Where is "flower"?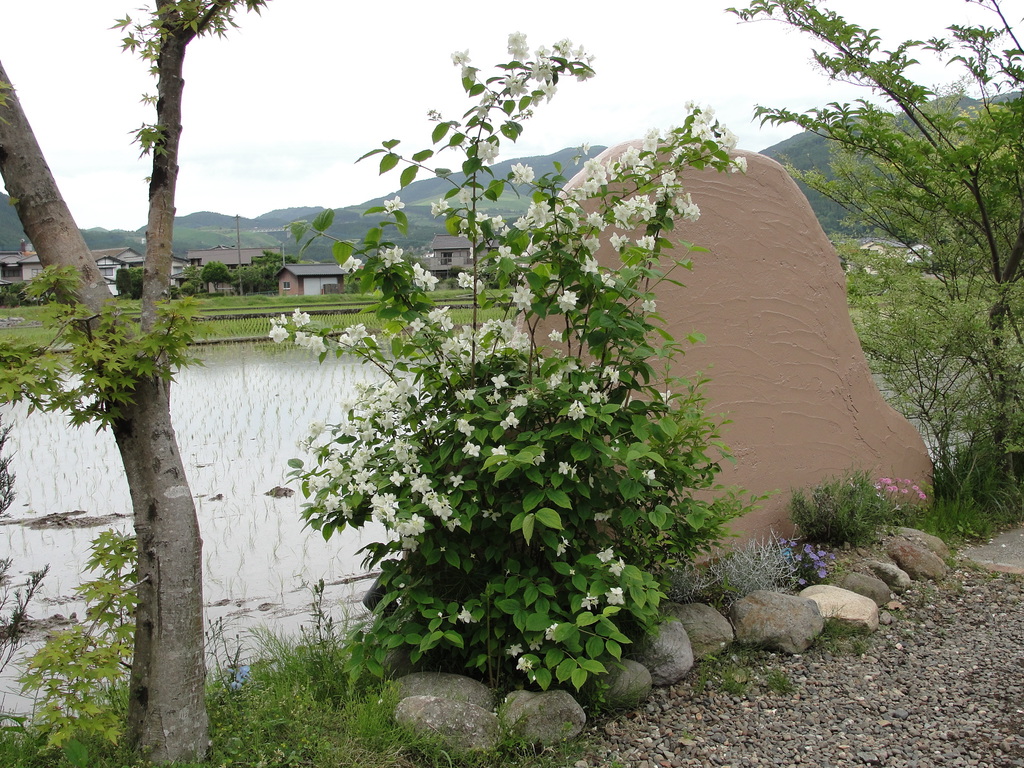
589 474 596 490.
